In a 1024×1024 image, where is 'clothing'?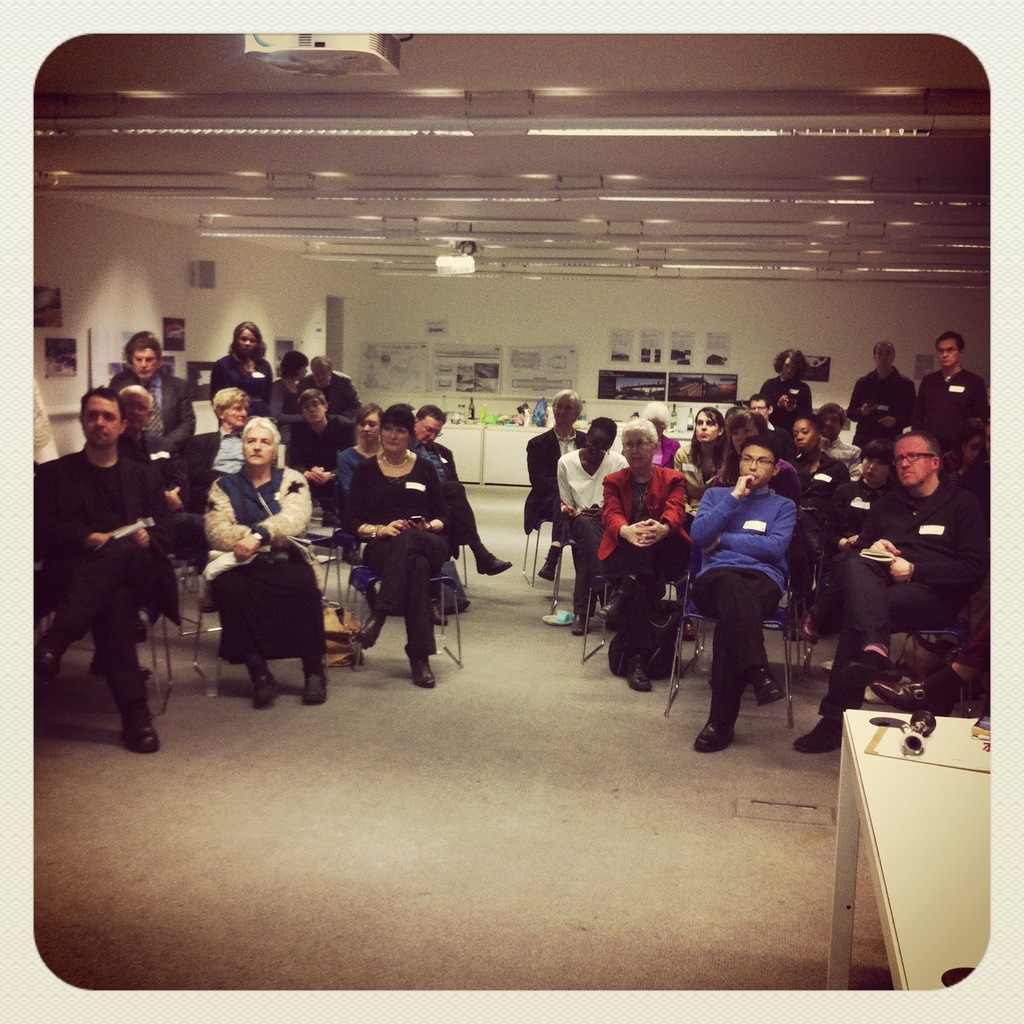
[left=298, top=368, right=373, bottom=420].
